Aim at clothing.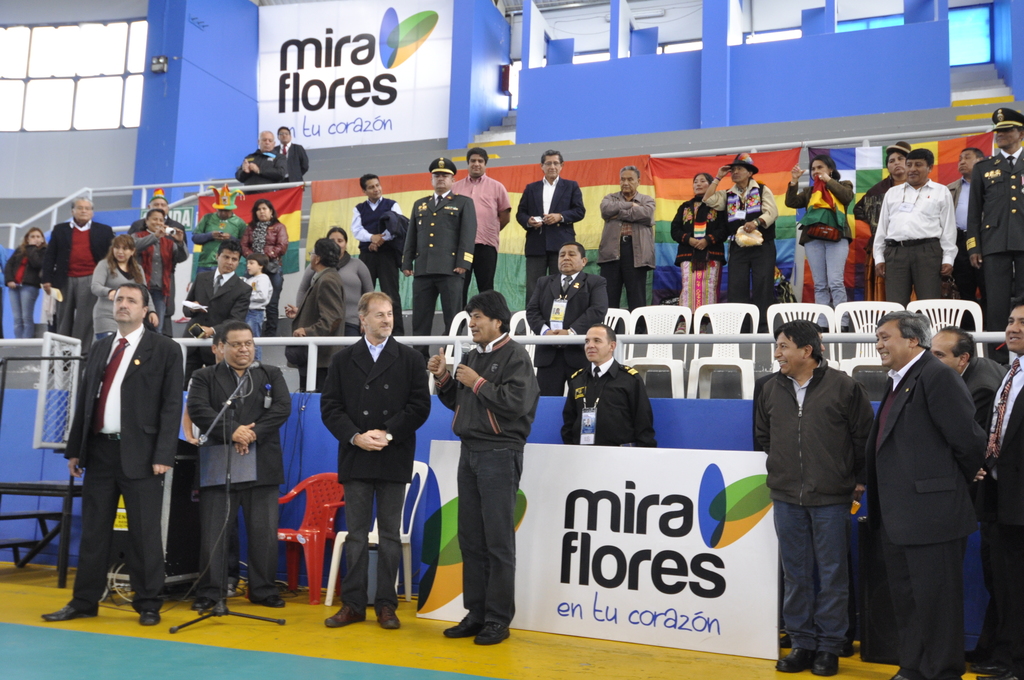
Aimed at crop(282, 268, 348, 389).
